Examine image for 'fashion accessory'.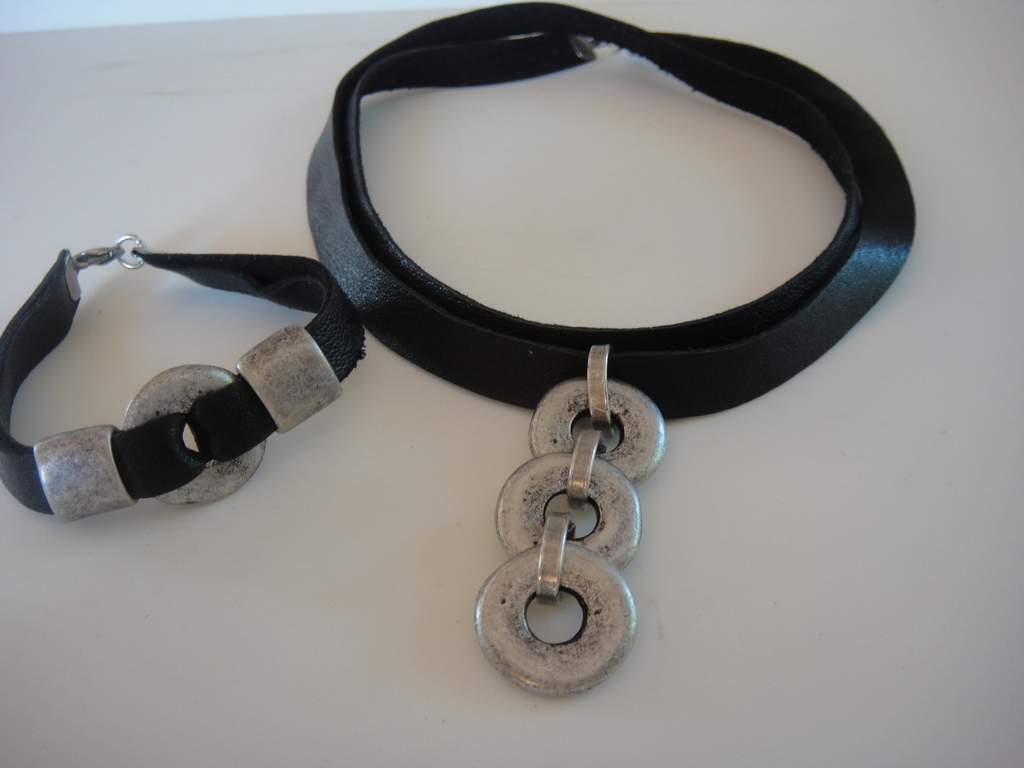
Examination result: select_region(298, 0, 919, 695).
